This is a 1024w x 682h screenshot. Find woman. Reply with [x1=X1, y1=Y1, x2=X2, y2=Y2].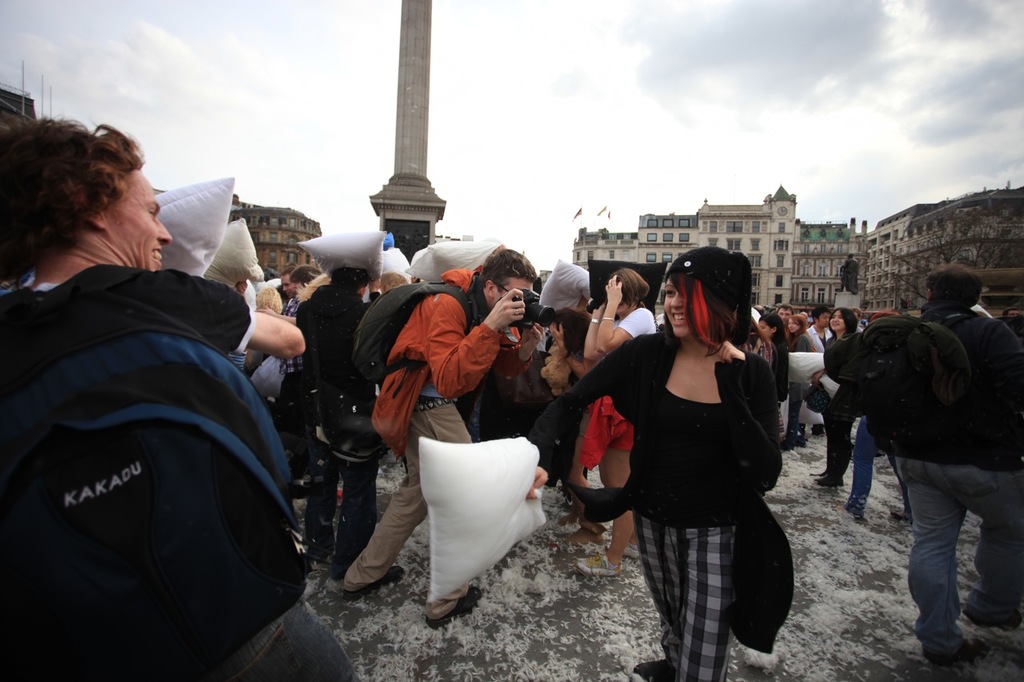
[x1=739, y1=321, x2=790, y2=433].
